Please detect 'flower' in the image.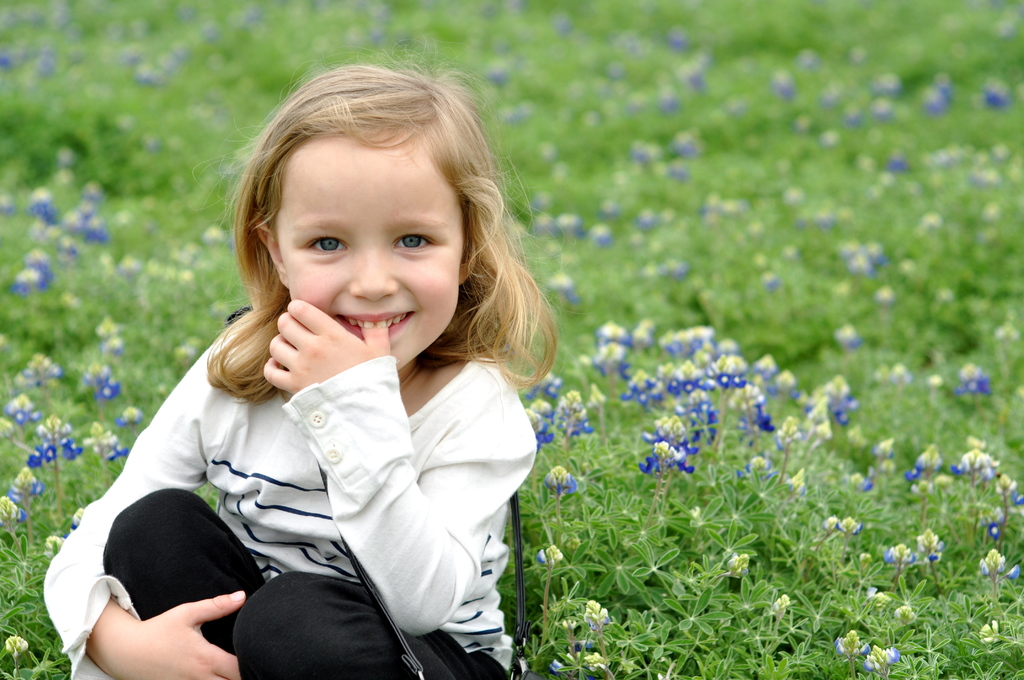
x1=582 y1=650 x2=607 y2=674.
